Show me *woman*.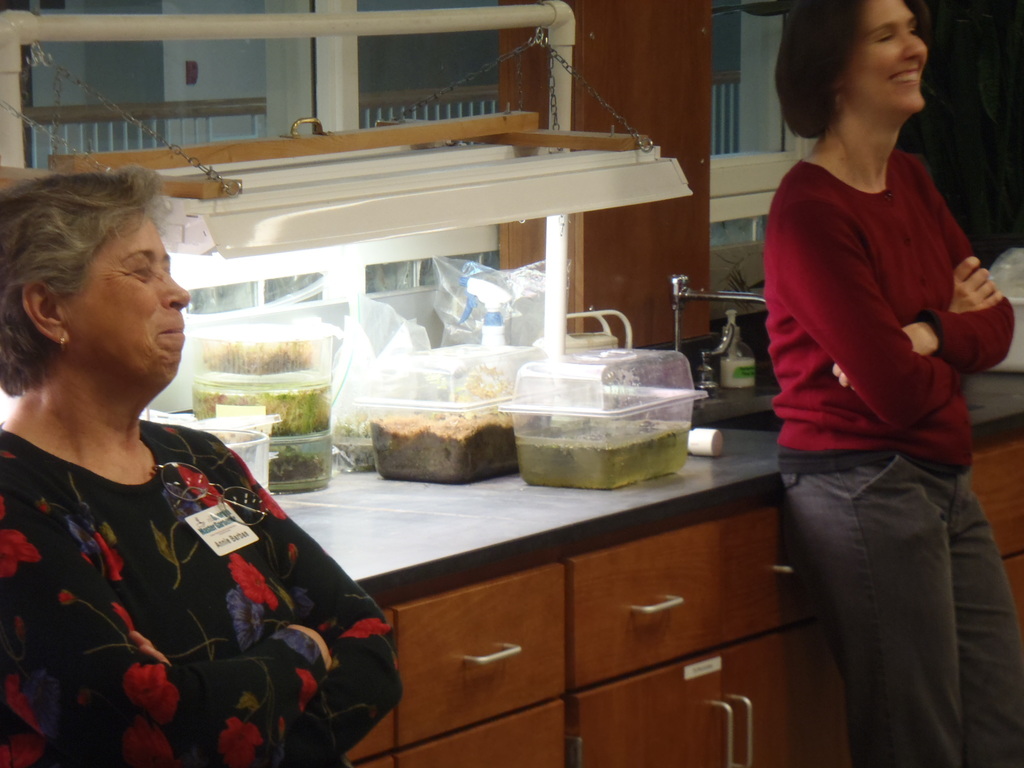
*woman* is here: 765/0/1023/767.
